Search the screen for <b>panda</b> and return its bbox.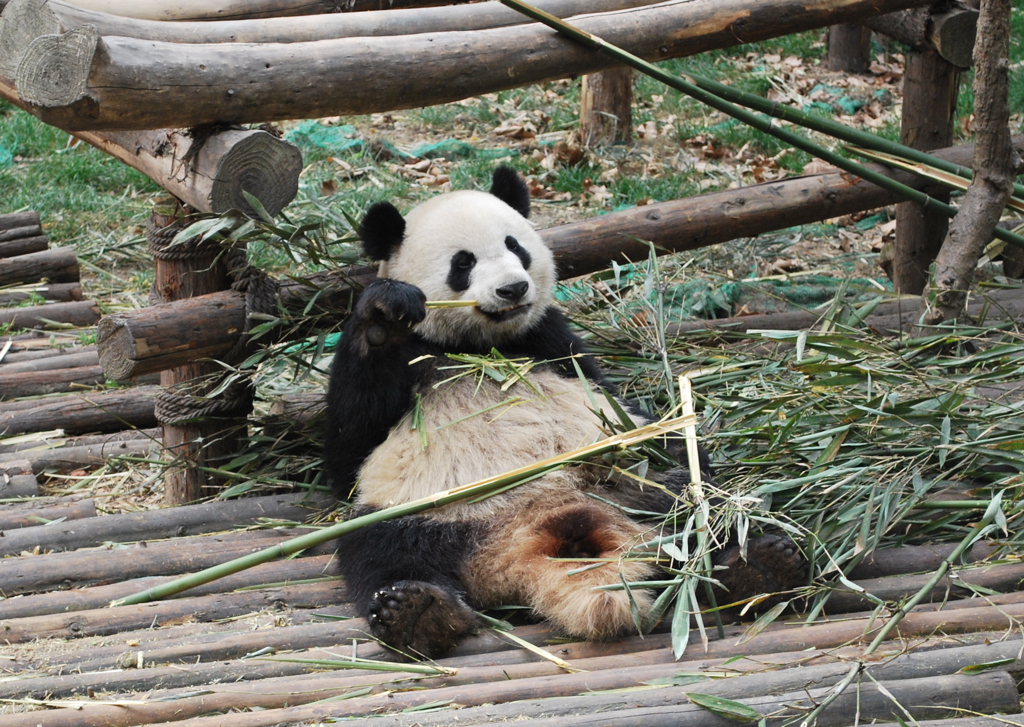
Found: {"x1": 321, "y1": 160, "x2": 811, "y2": 662}.
